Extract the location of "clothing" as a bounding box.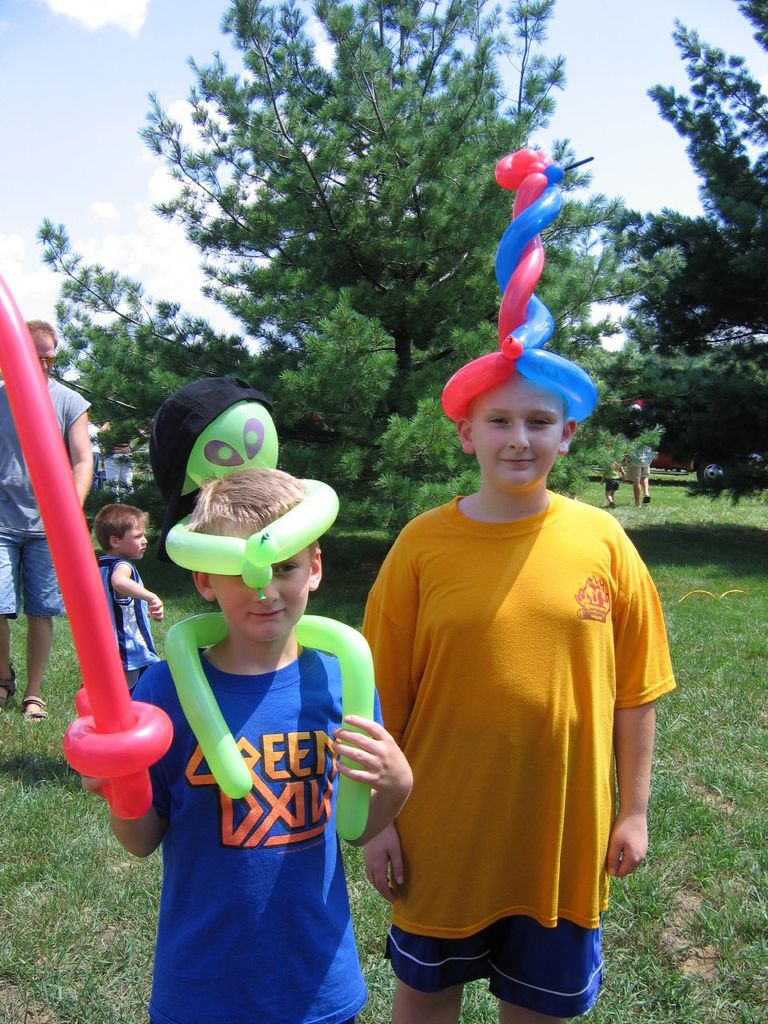
{"x1": 0, "y1": 381, "x2": 88, "y2": 621}.
